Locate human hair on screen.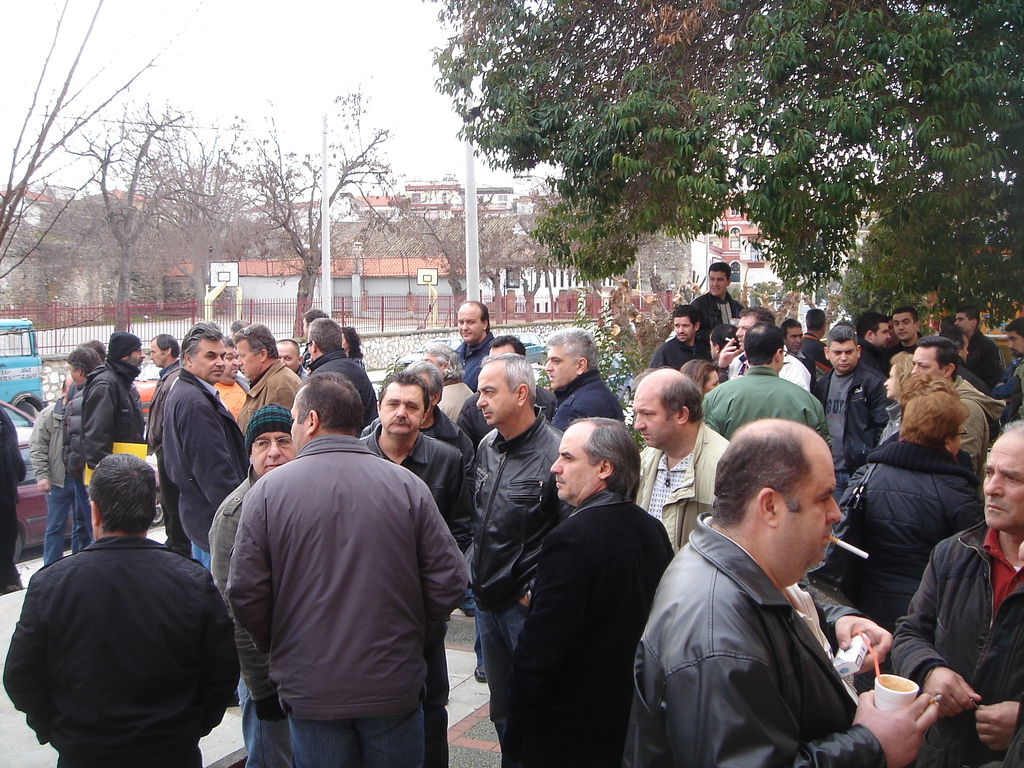
On screen at <box>231,324,280,357</box>.
